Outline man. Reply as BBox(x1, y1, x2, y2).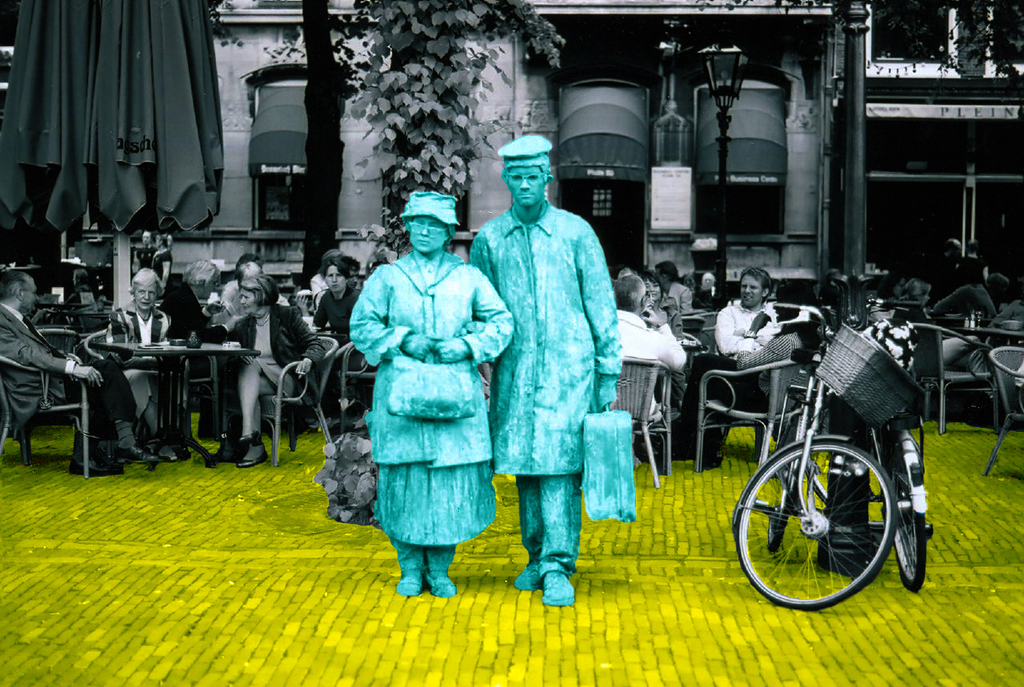
BBox(465, 130, 626, 606).
